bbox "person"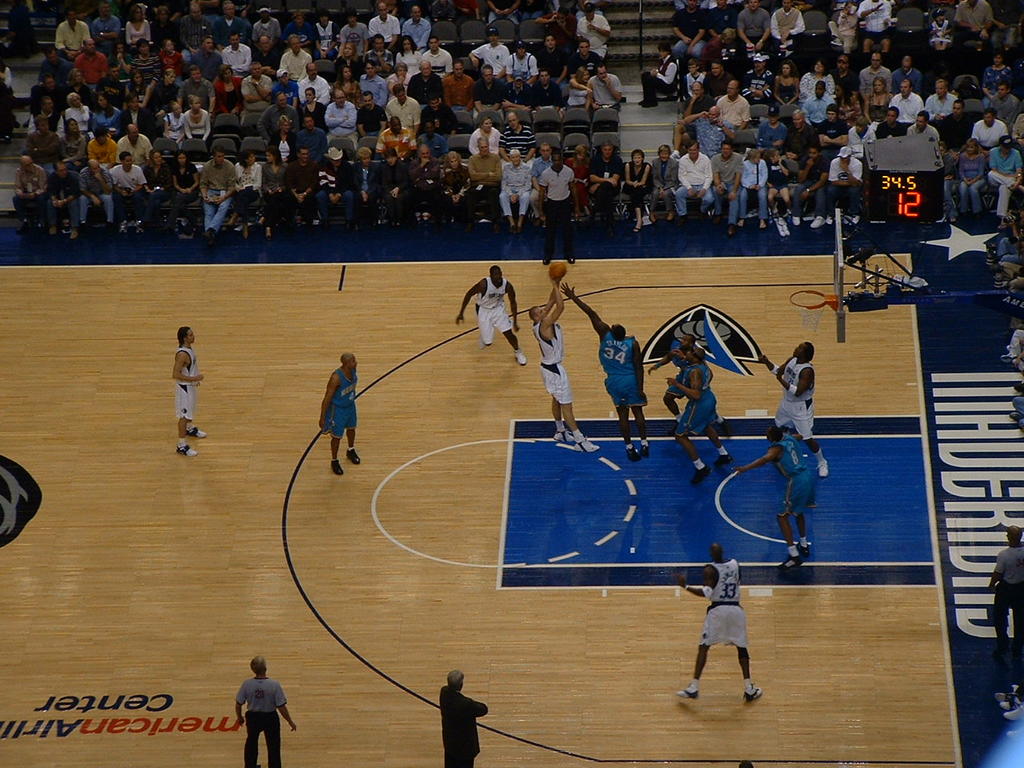
BBox(189, 33, 221, 82)
